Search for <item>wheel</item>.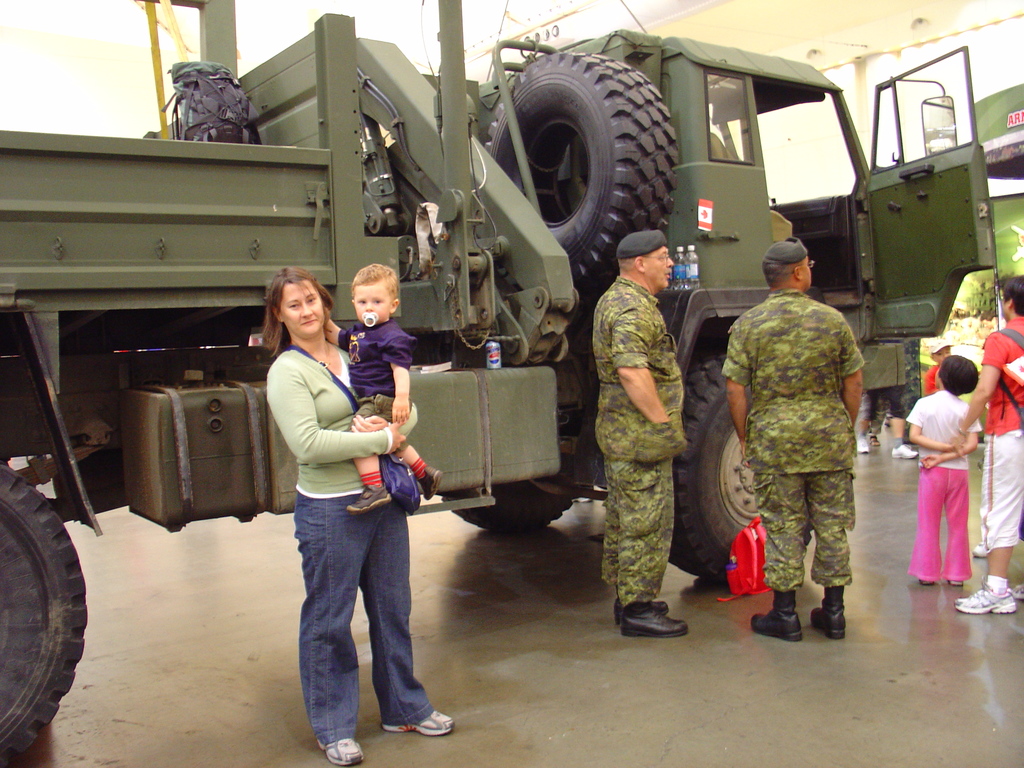
Found at {"x1": 479, "y1": 44, "x2": 697, "y2": 310}.
